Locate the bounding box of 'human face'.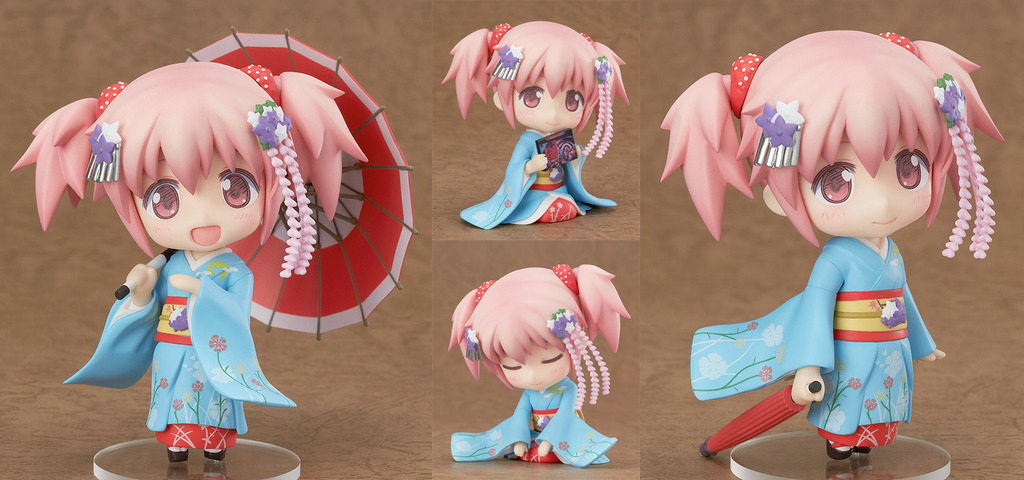
Bounding box: 508:72:592:135.
